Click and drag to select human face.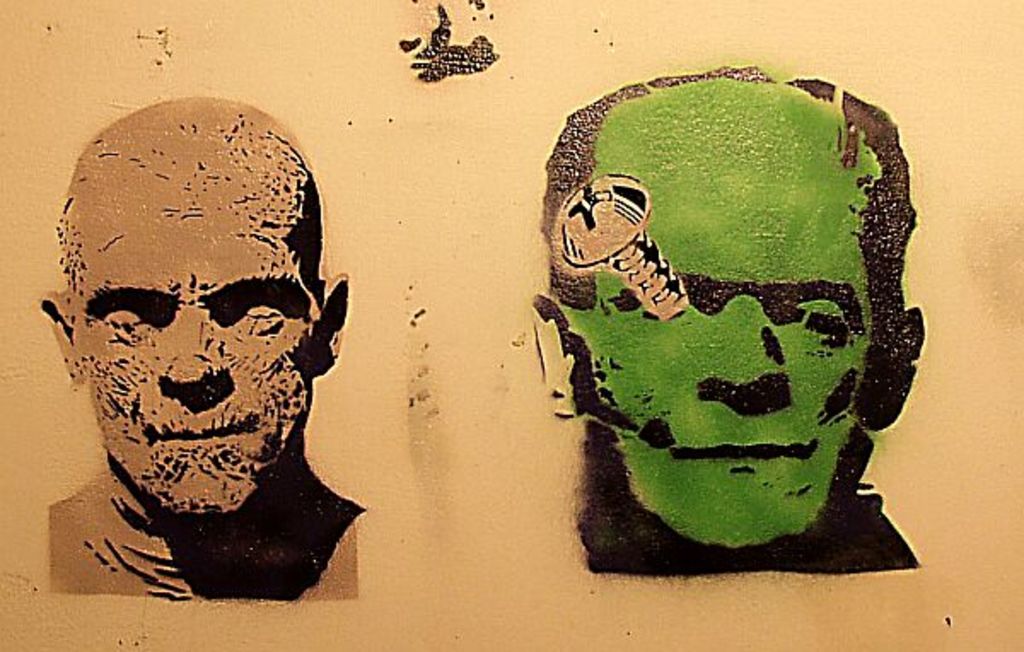
Selection: select_region(577, 167, 867, 539).
